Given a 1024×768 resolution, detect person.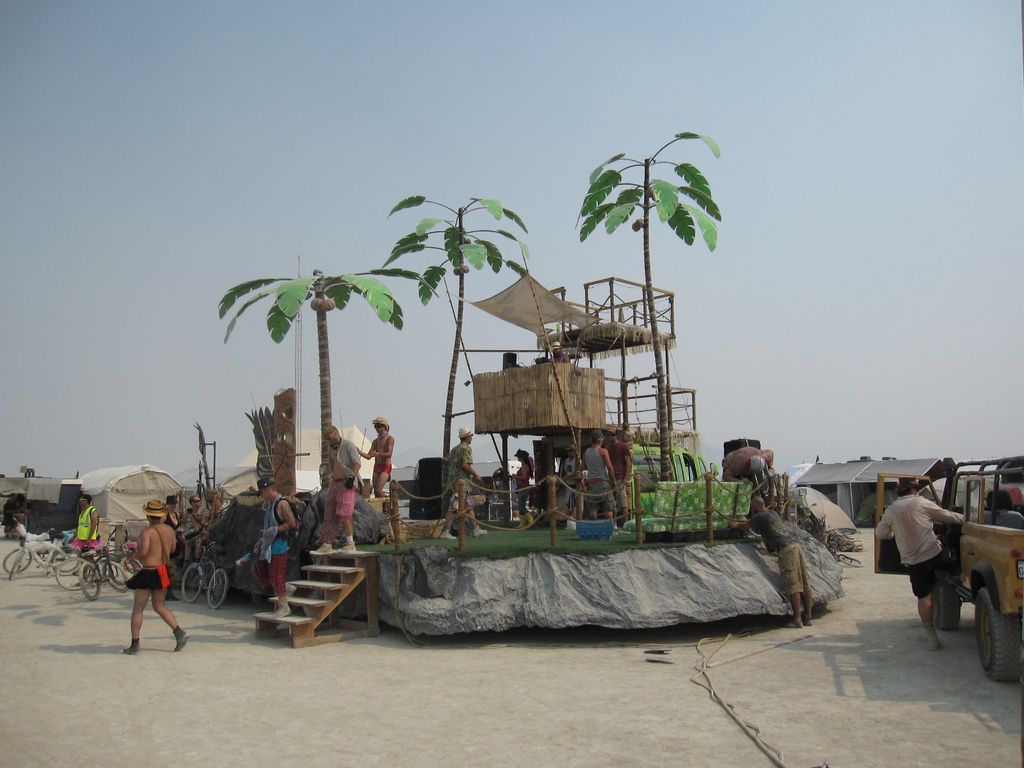
region(718, 442, 776, 488).
